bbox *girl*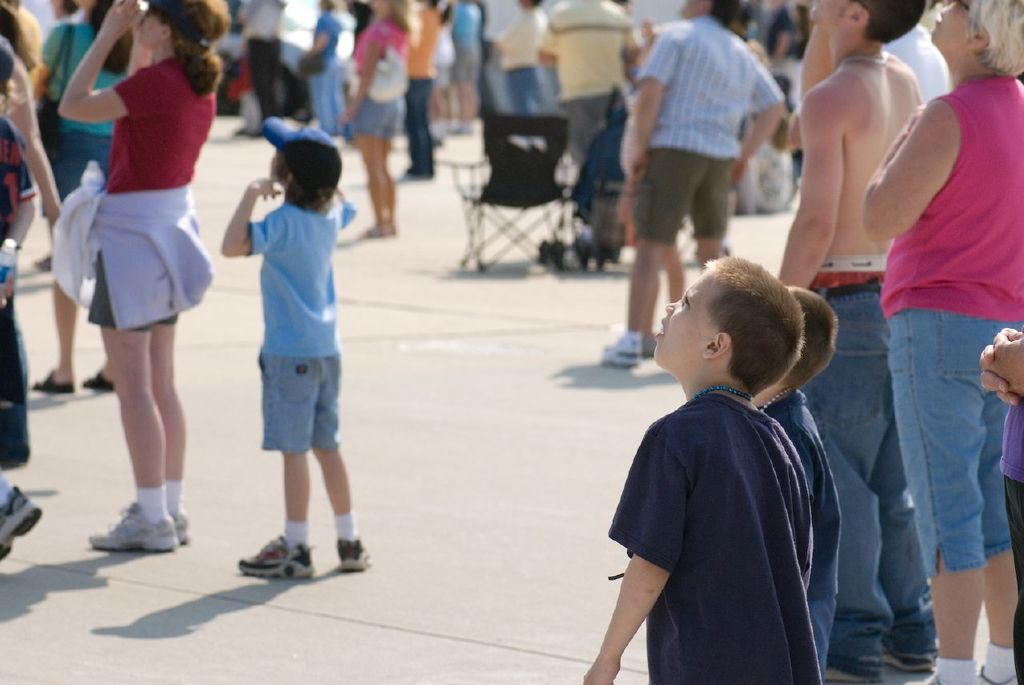
866:0:1023:684
